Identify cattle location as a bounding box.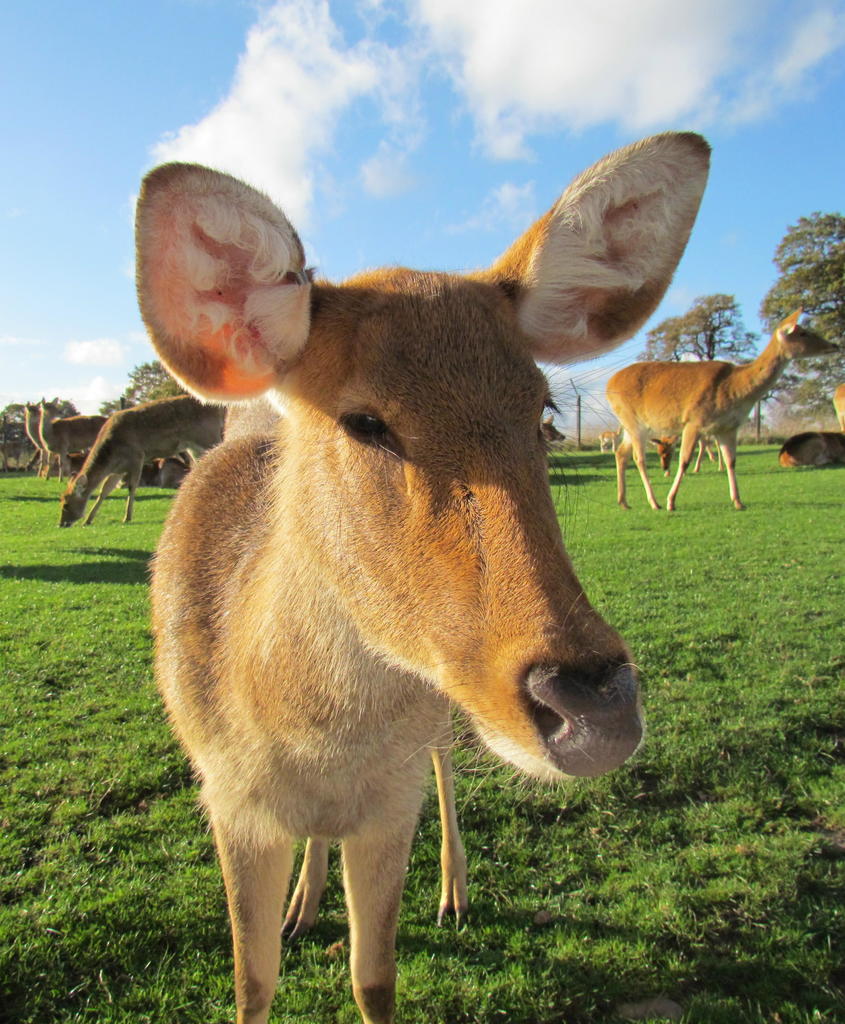
box(536, 412, 569, 450).
